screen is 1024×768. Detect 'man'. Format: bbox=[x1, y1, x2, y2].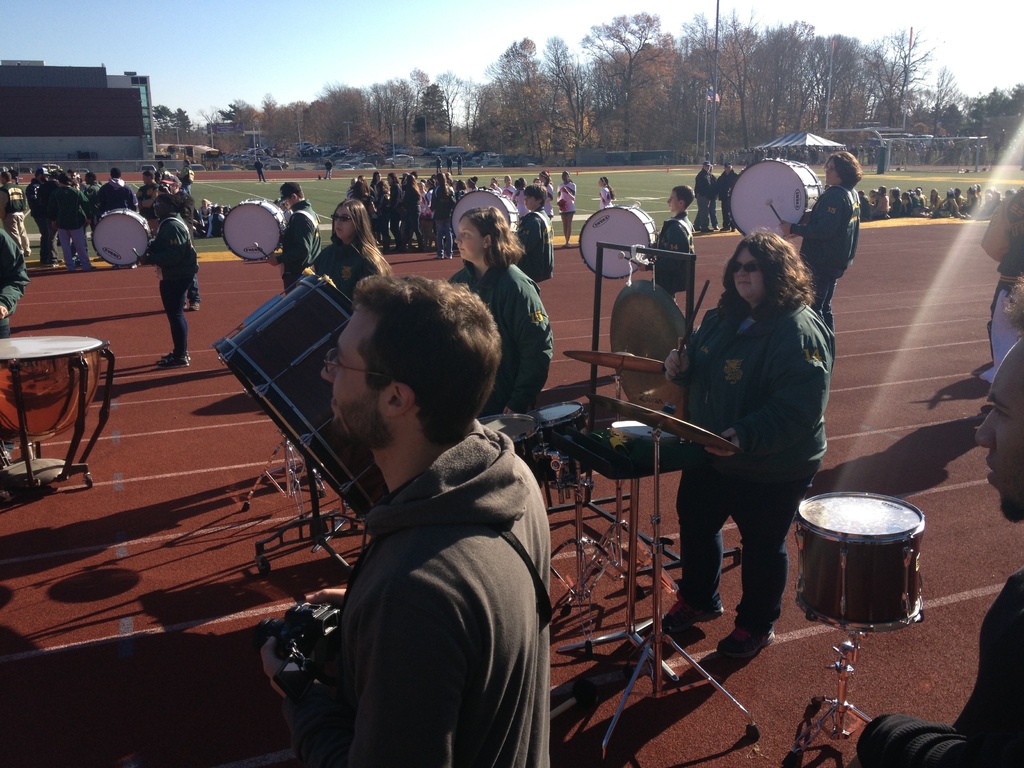
bbox=[175, 161, 198, 202].
